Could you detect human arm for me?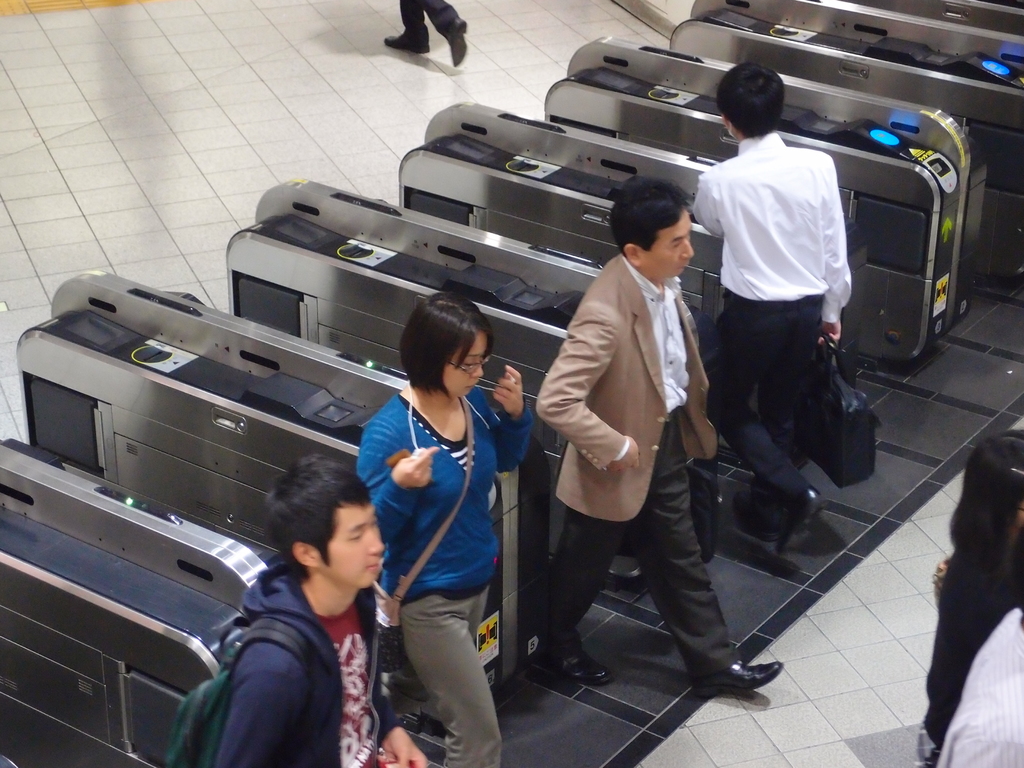
Detection result: (693,161,727,239).
